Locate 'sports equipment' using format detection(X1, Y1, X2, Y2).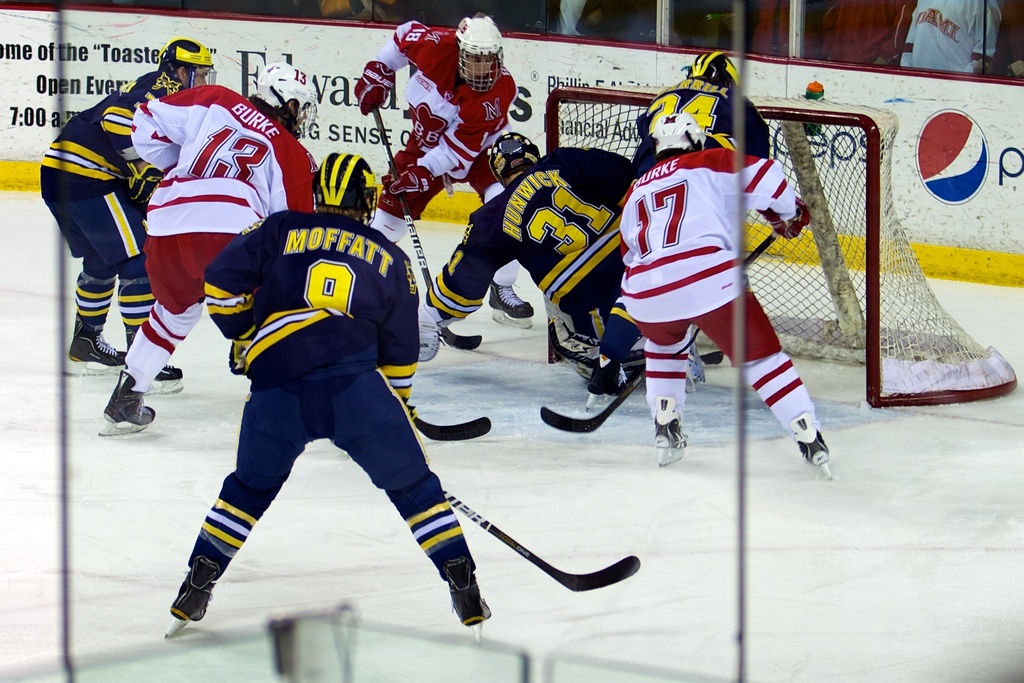
detection(159, 37, 214, 90).
